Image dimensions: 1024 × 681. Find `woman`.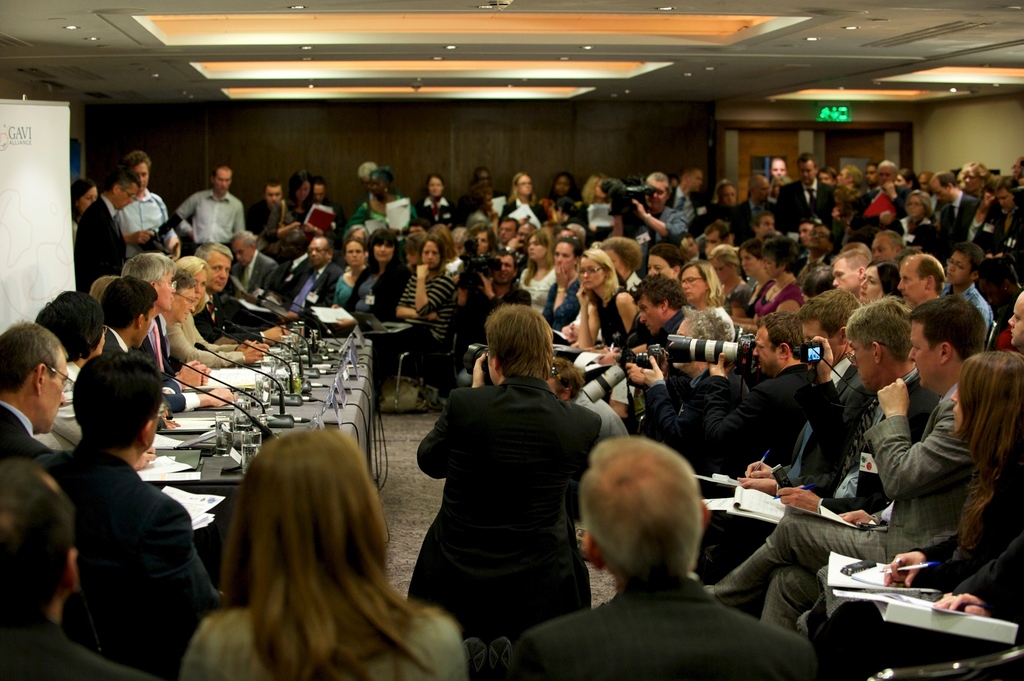
x1=803 y1=350 x2=1023 y2=680.
